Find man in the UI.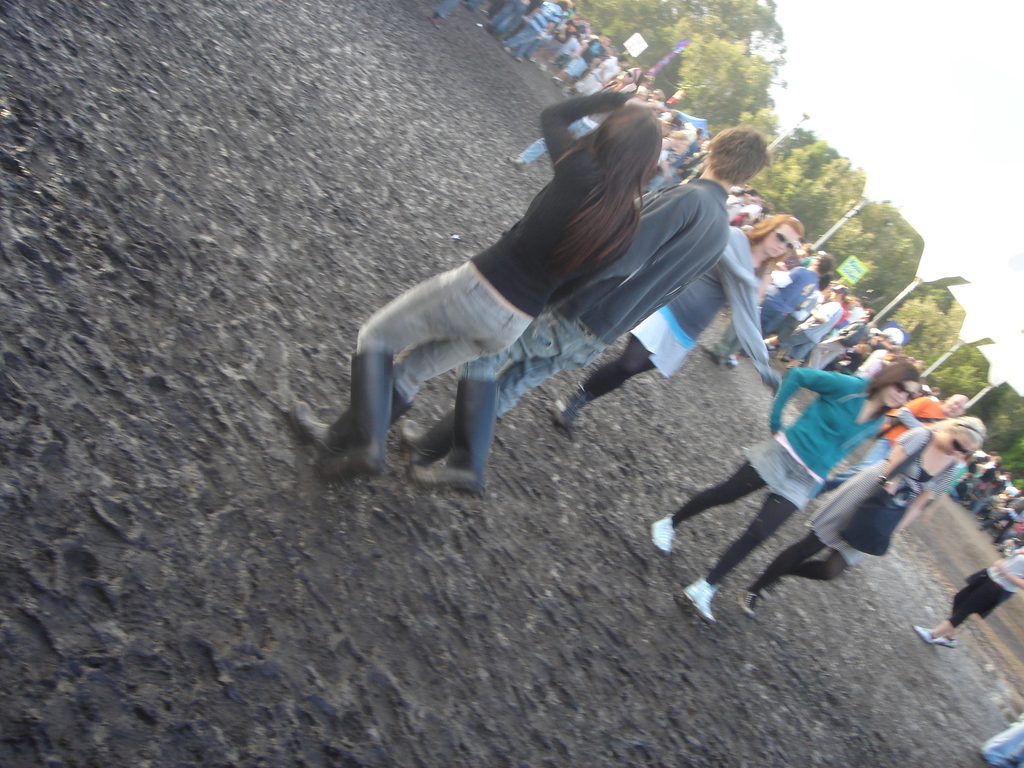
UI element at 488 1 530 26.
